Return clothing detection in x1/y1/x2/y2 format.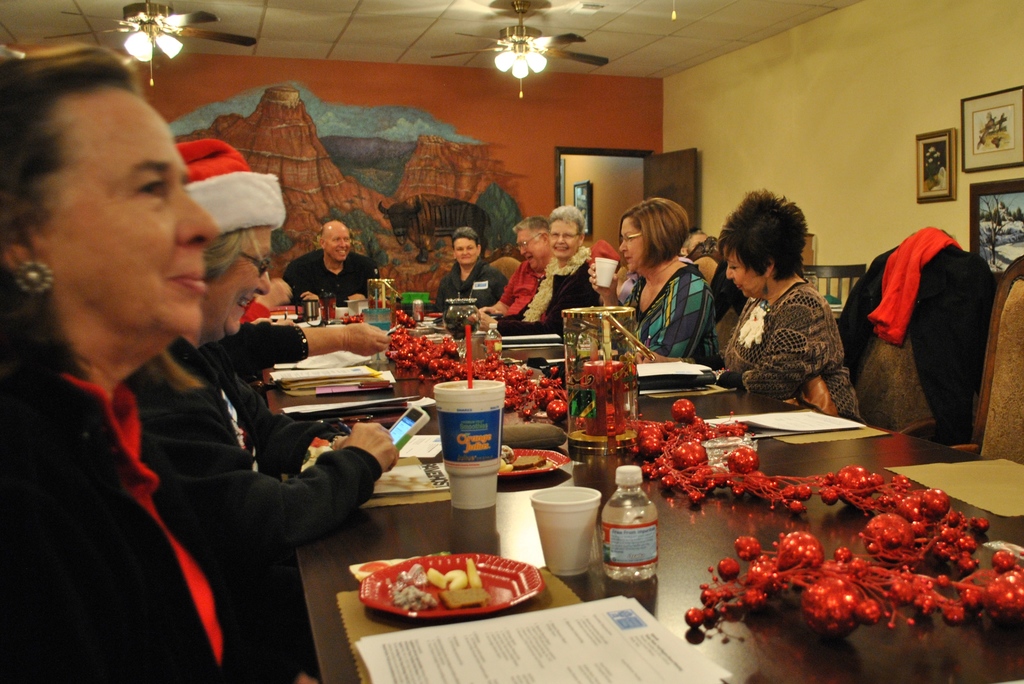
598/248/721/373.
